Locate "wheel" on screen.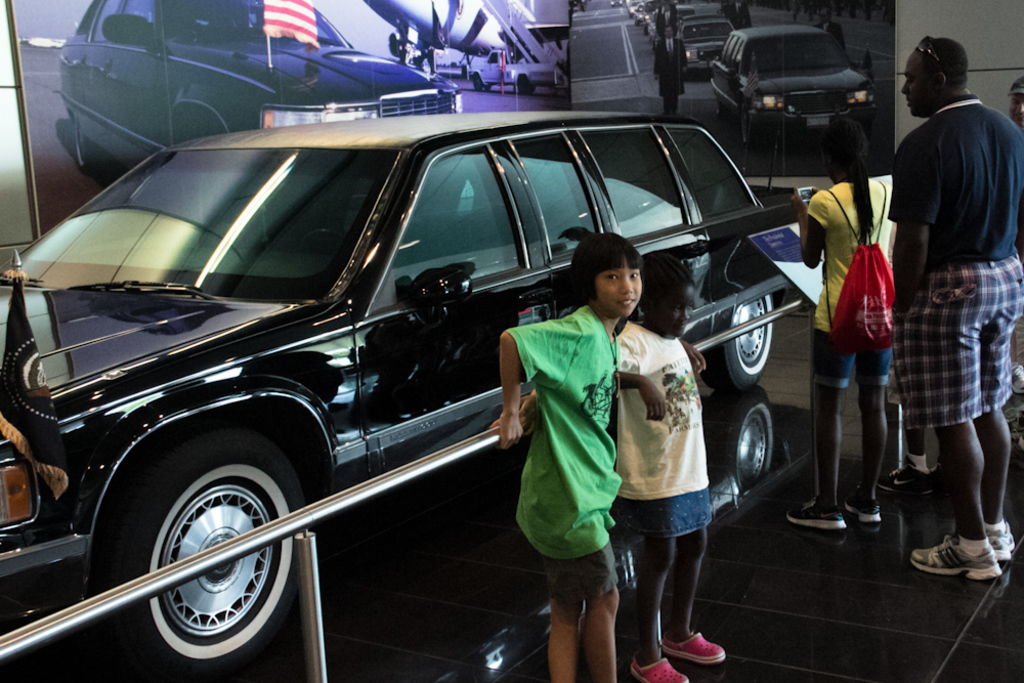
On screen at (700,295,771,392).
